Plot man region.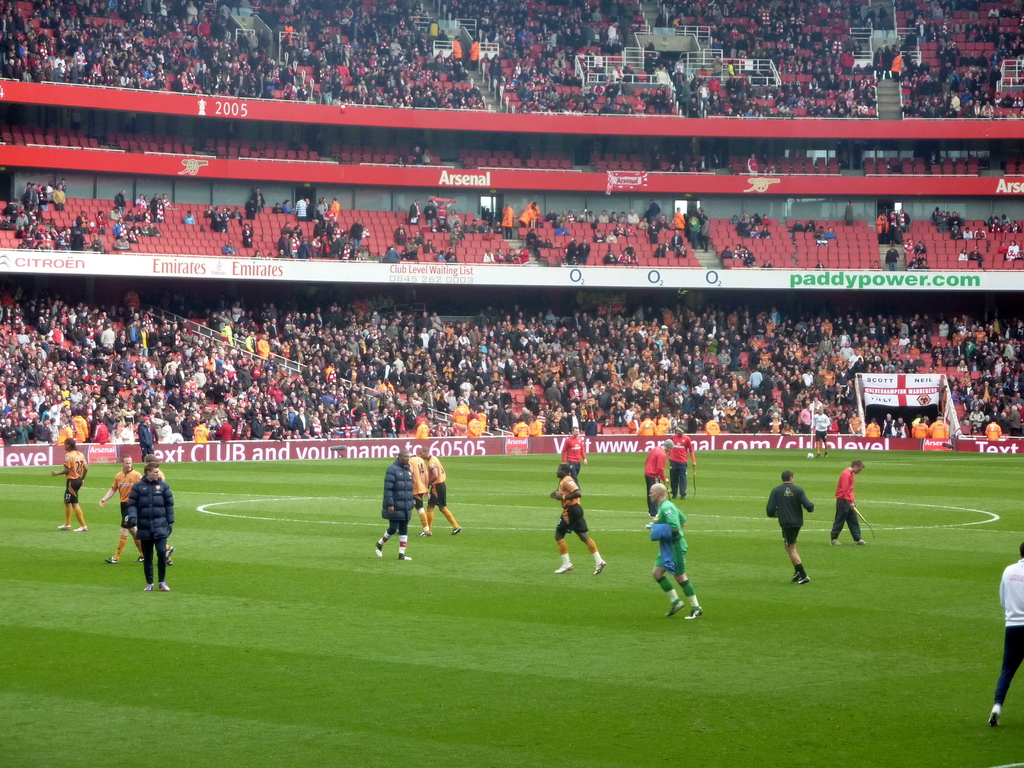
Plotted at [747,153,759,174].
